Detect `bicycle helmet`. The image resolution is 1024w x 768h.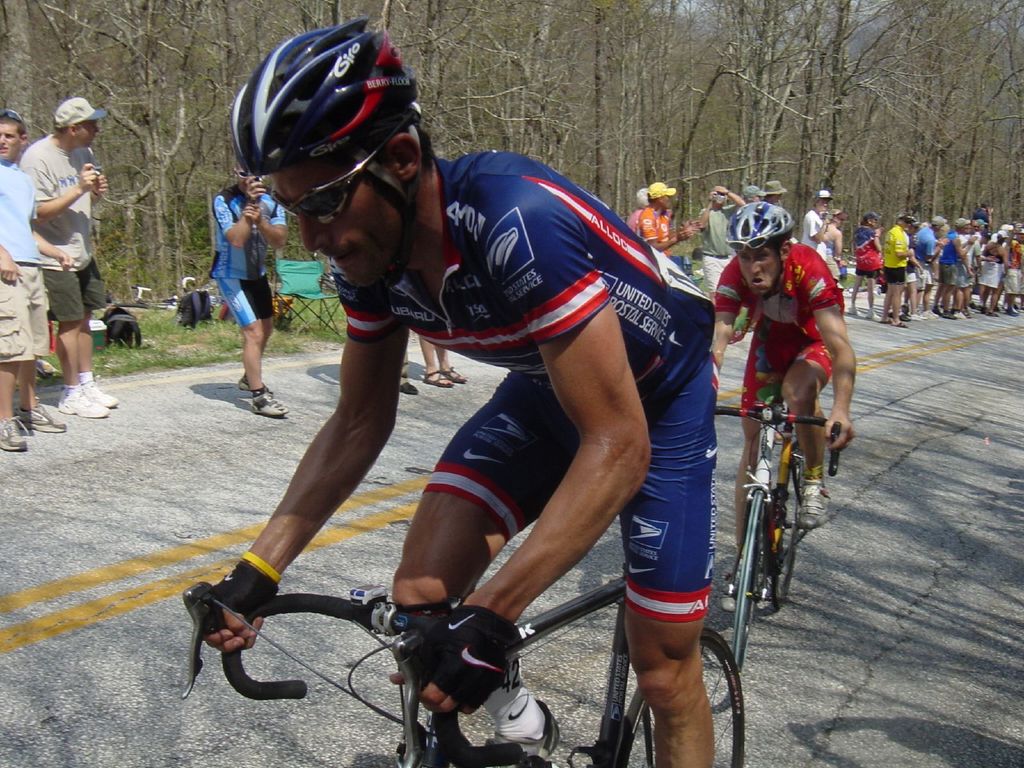
x1=236, y1=13, x2=415, y2=167.
